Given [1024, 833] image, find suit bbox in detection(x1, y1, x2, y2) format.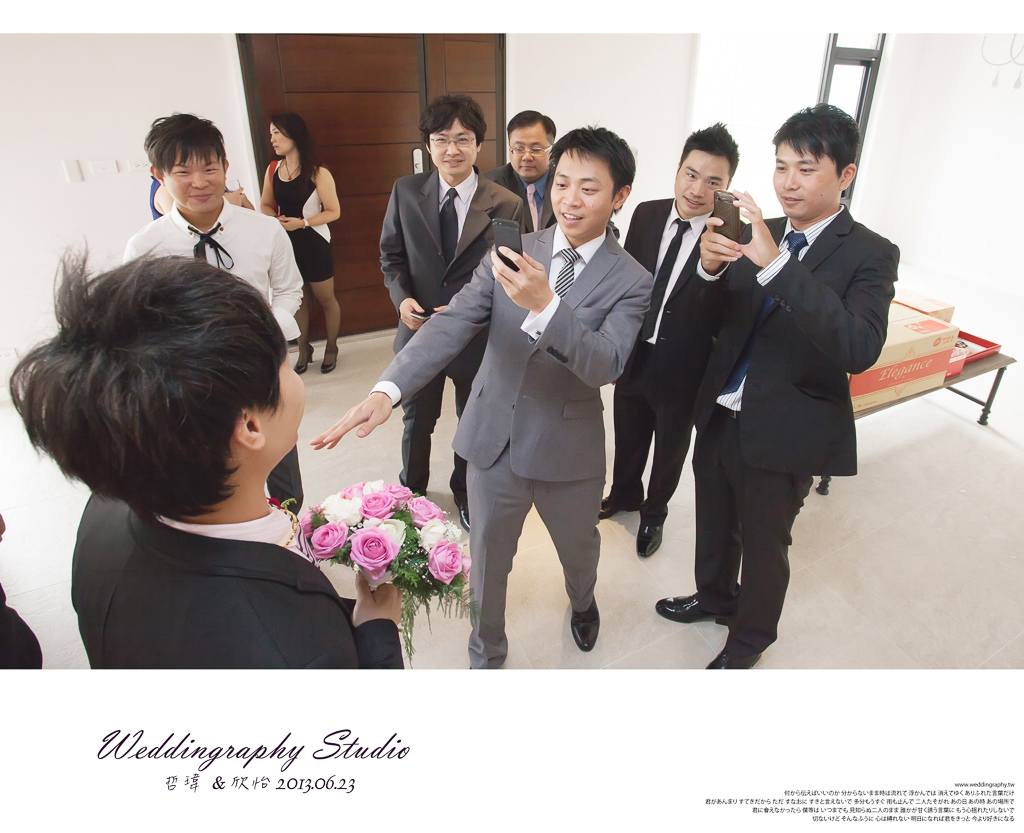
detection(706, 114, 920, 632).
